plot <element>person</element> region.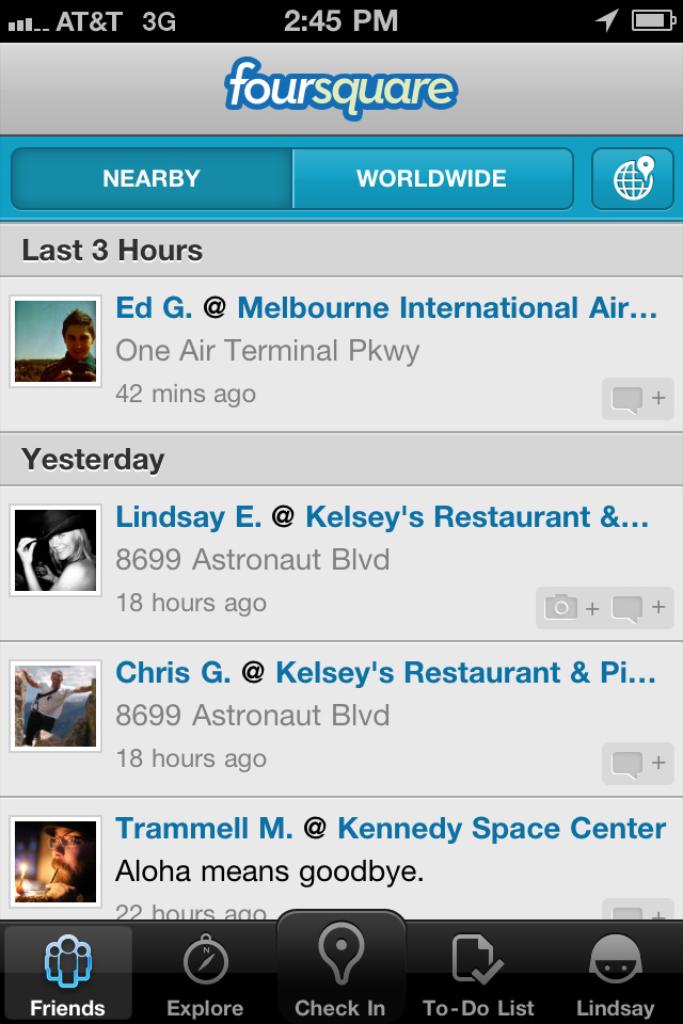
Plotted at <region>19, 524, 95, 591</region>.
